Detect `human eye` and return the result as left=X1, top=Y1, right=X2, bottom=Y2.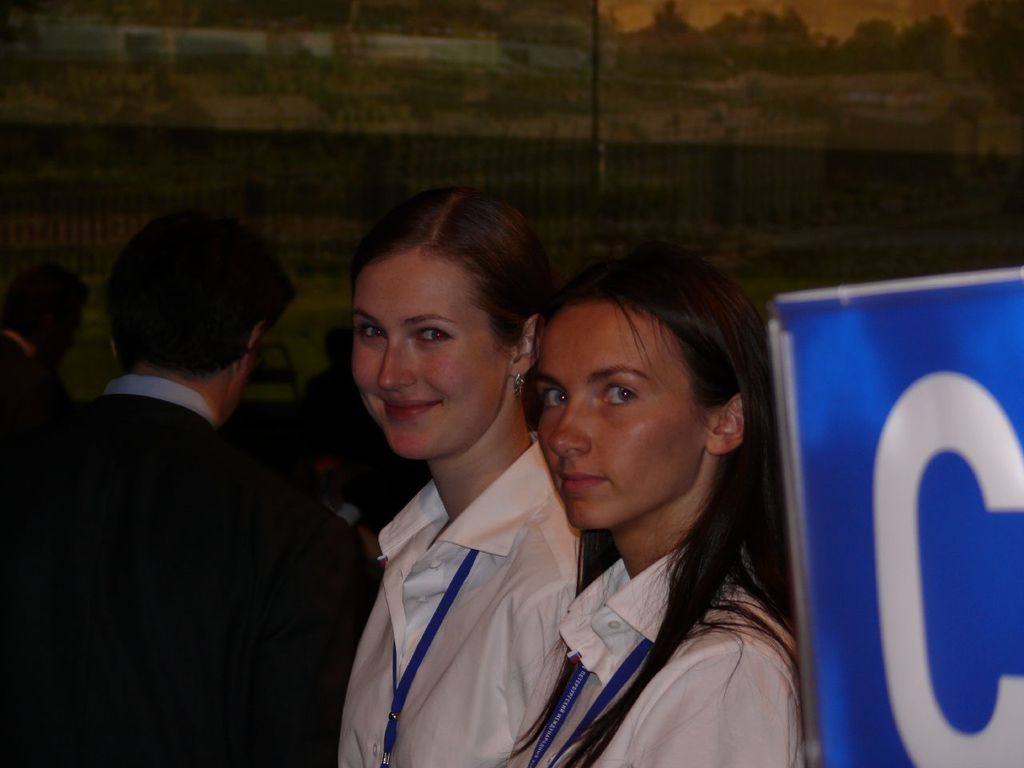
left=410, top=321, right=454, bottom=347.
